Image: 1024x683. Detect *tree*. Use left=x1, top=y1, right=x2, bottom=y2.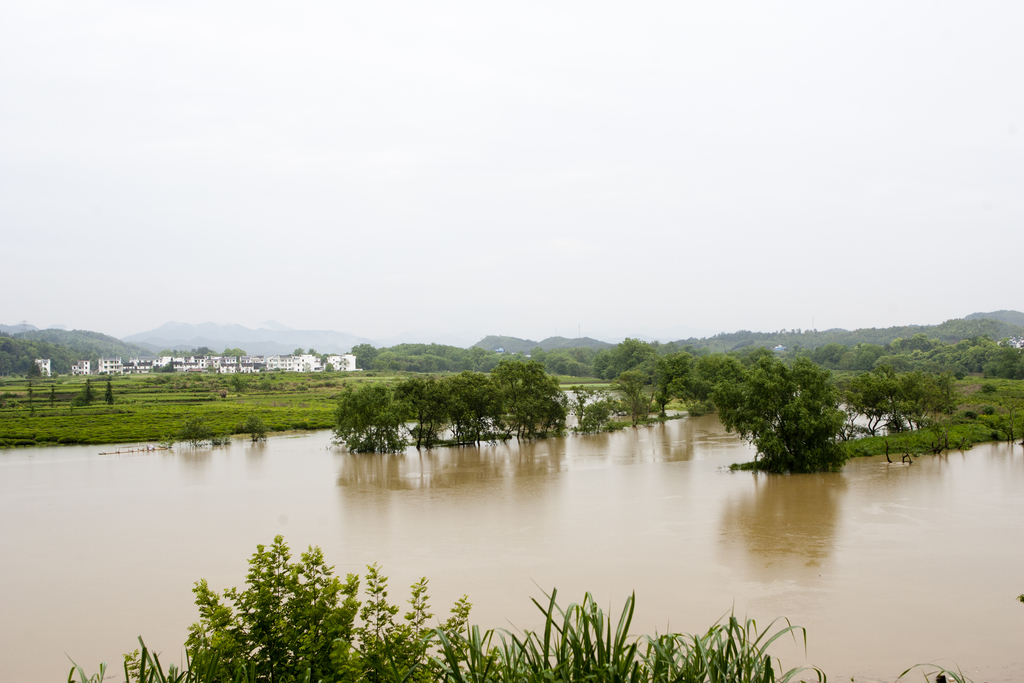
left=830, top=365, right=964, bottom=440.
